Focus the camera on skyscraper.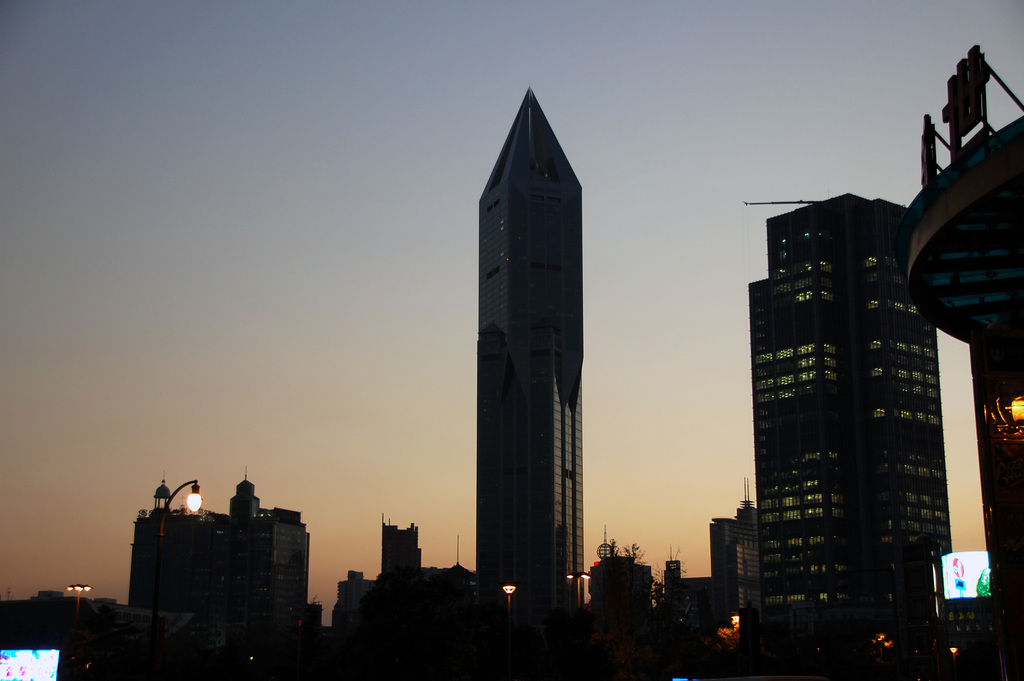
Focus region: bbox=(373, 516, 420, 621).
